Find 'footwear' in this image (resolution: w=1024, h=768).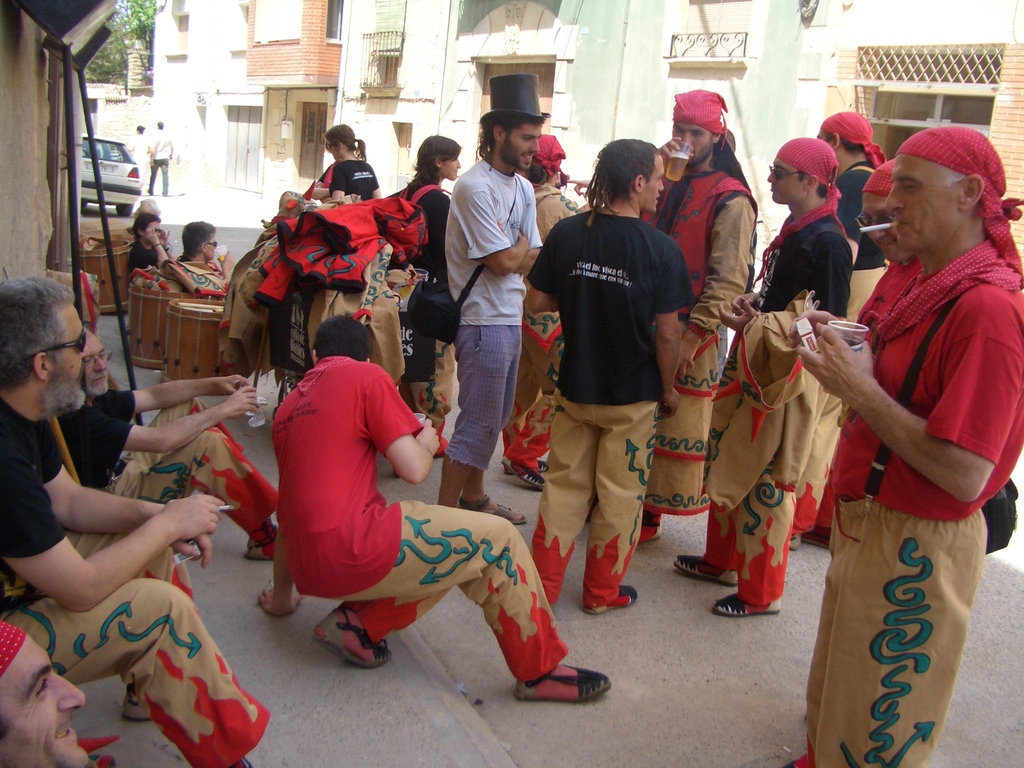
bbox=(460, 500, 527, 527).
